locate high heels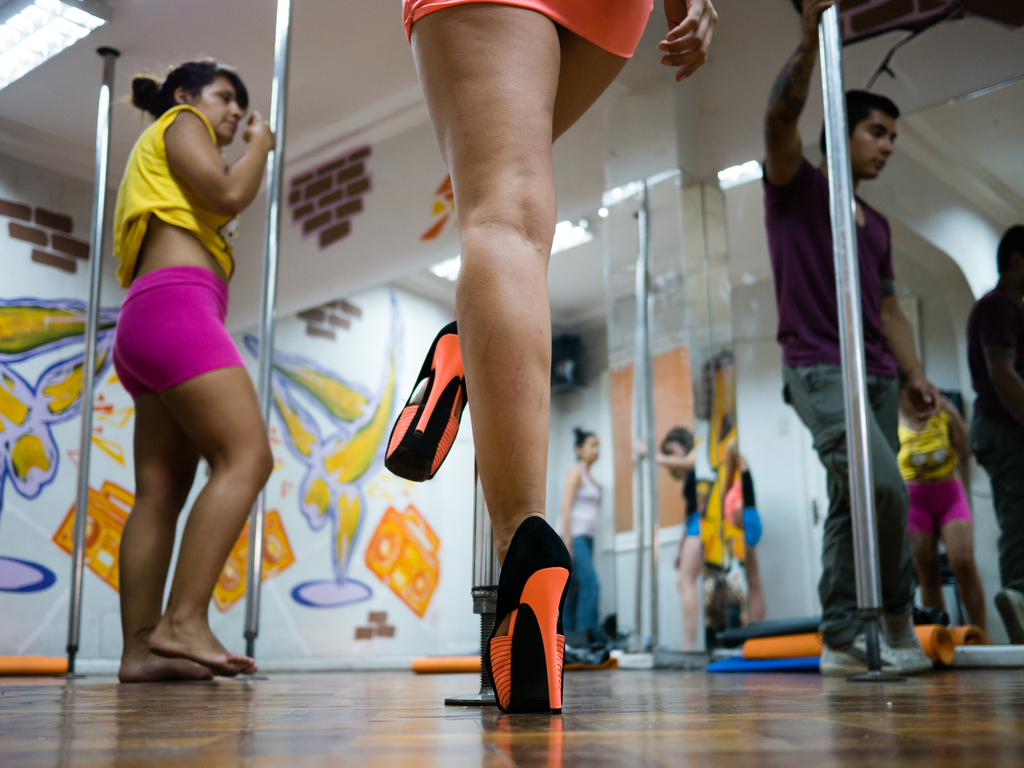
locate(479, 519, 575, 724)
